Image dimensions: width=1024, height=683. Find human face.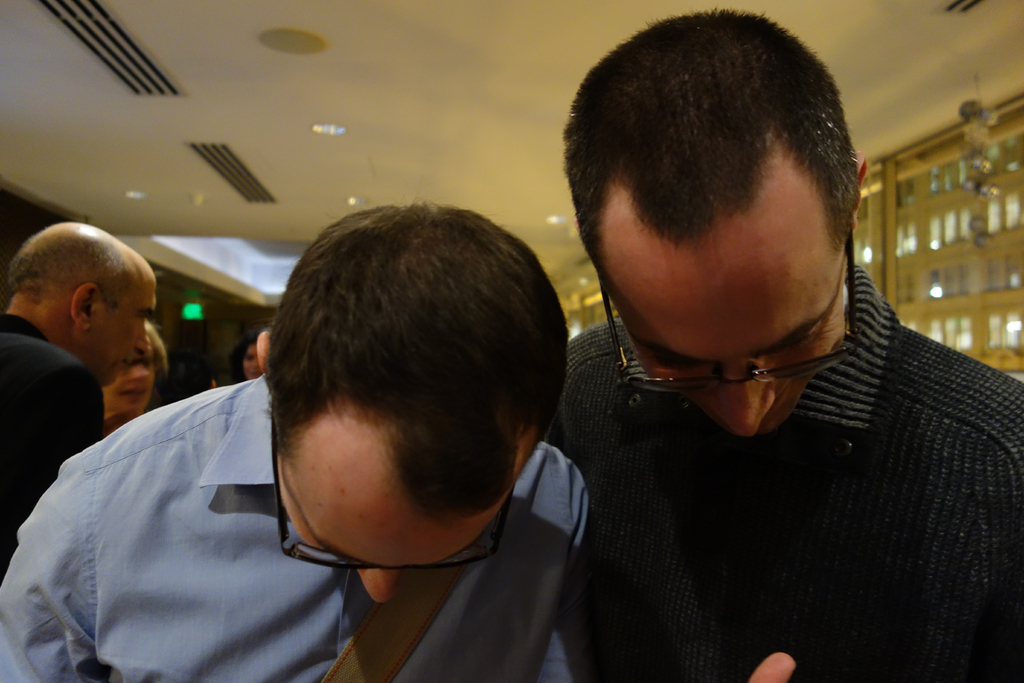
box(271, 463, 514, 607).
